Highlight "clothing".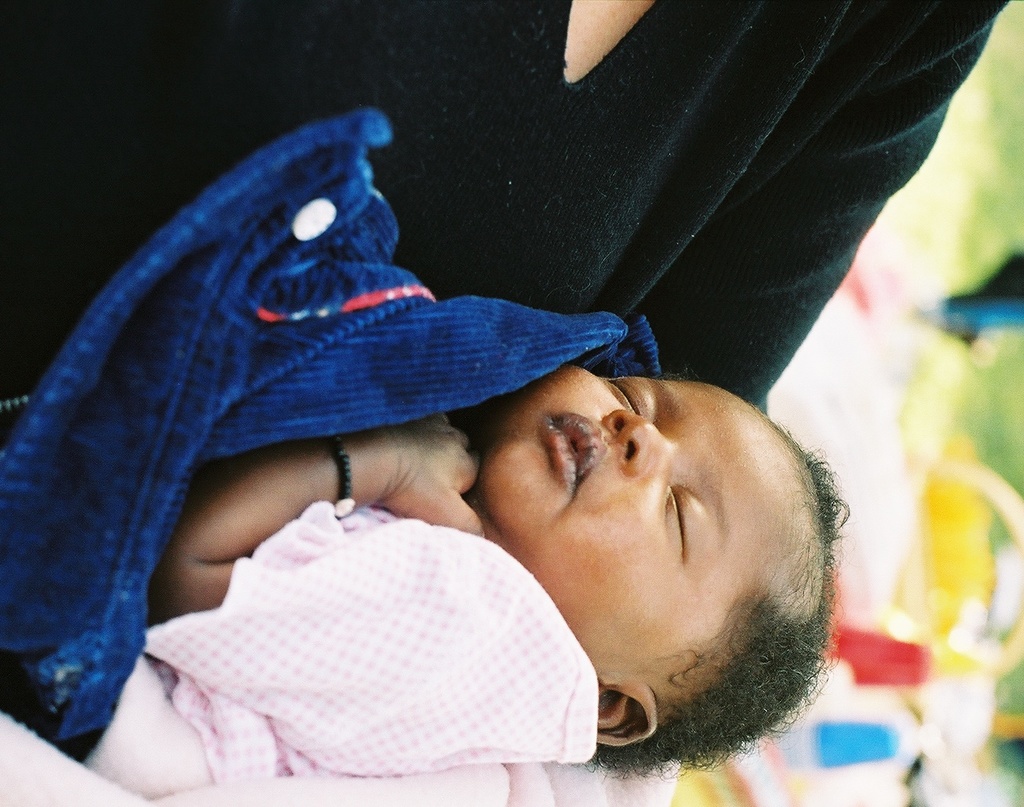
Highlighted region: left=142, top=500, right=599, bottom=783.
